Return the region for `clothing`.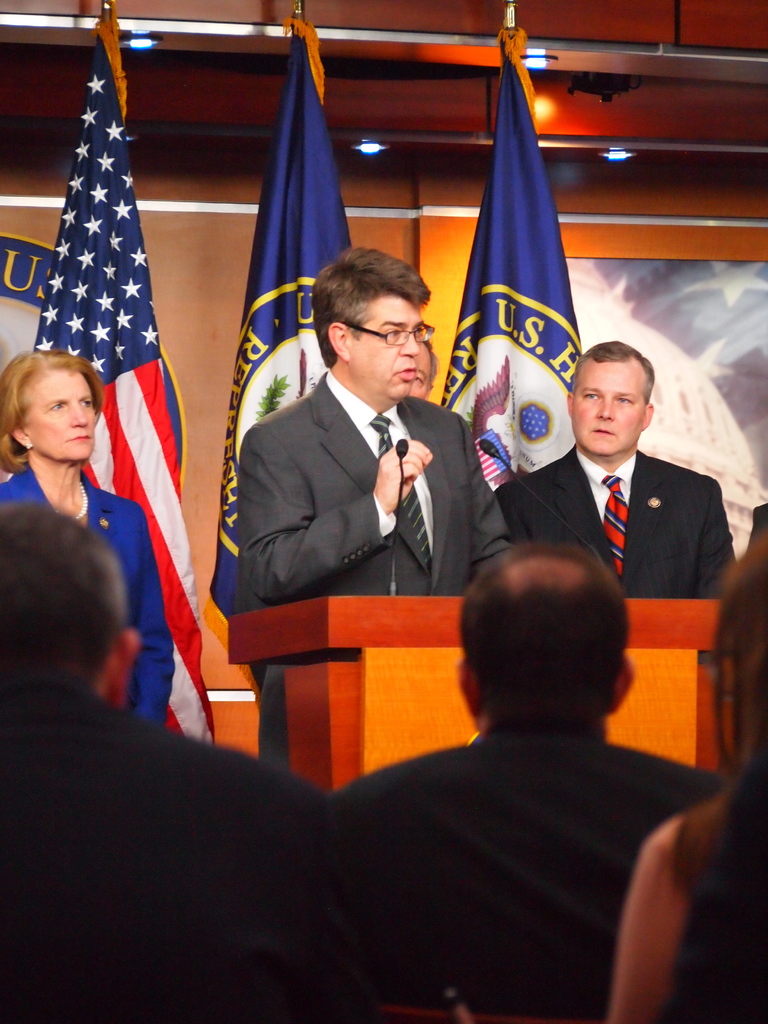
region(0, 455, 175, 717).
